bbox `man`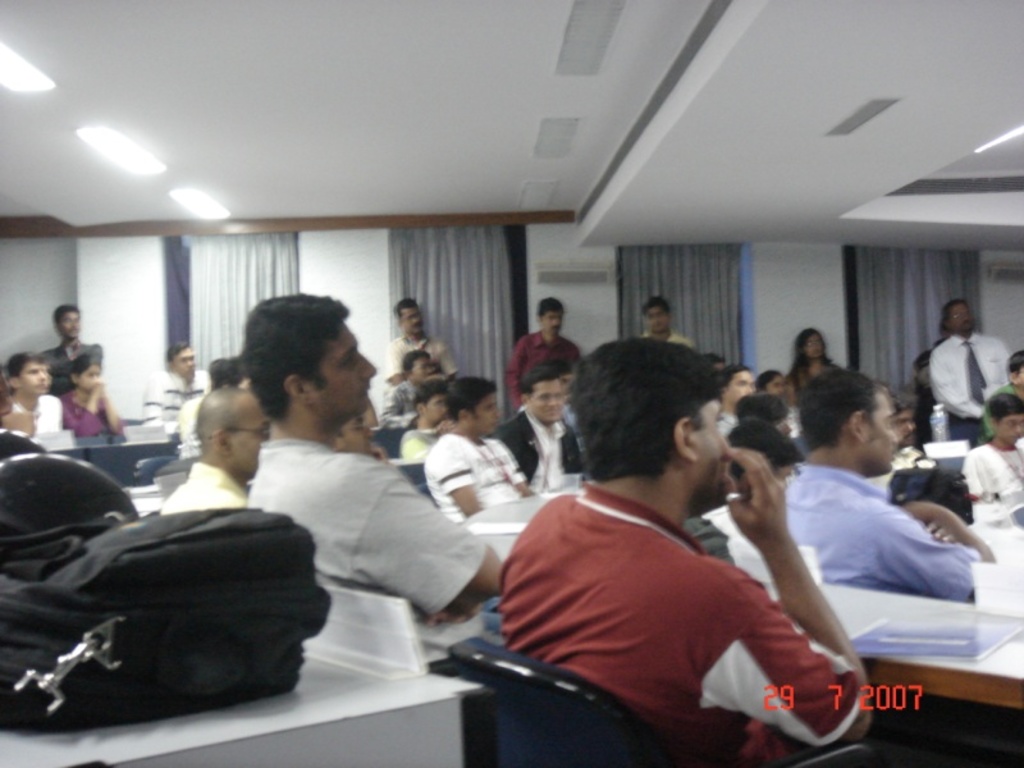
[401, 383, 445, 460]
